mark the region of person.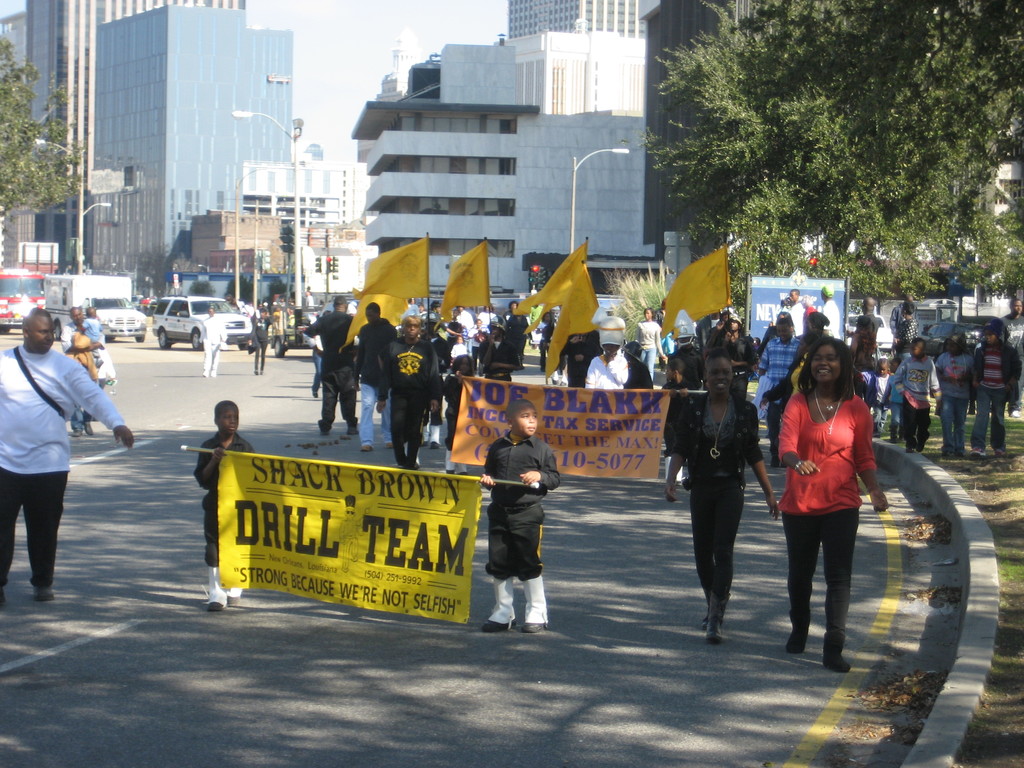
Region: {"x1": 317, "y1": 302, "x2": 525, "y2": 470}.
